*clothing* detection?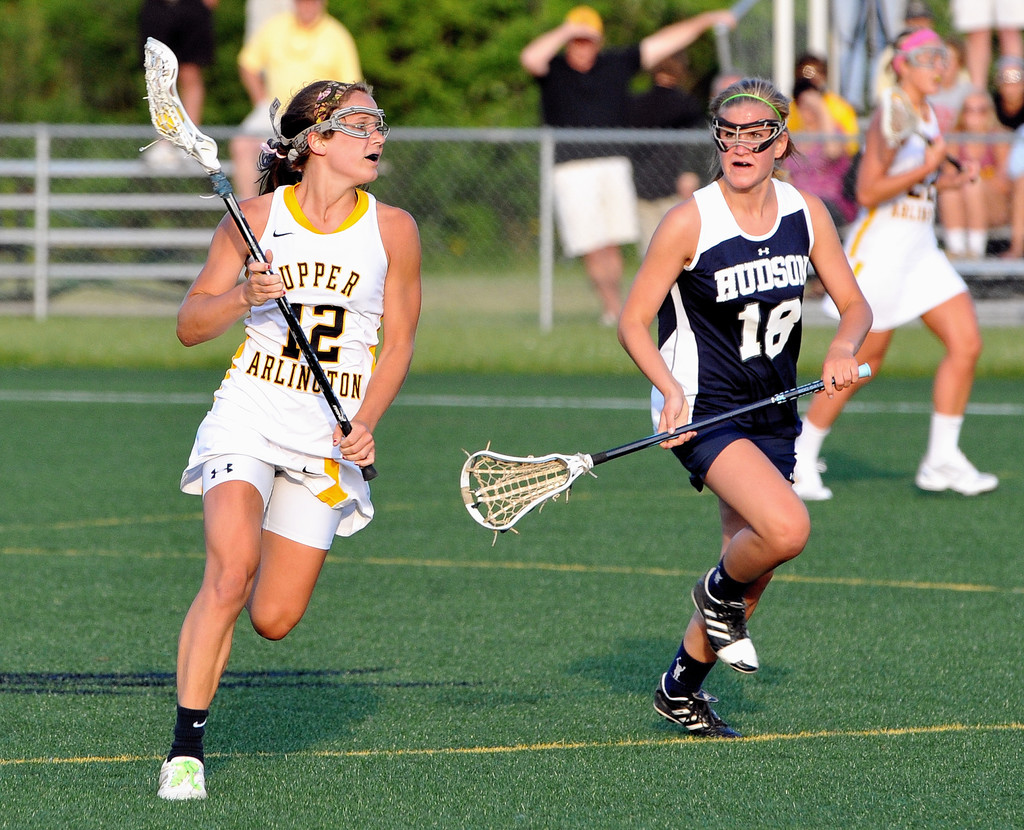
Rect(125, 0, 216, 71)
